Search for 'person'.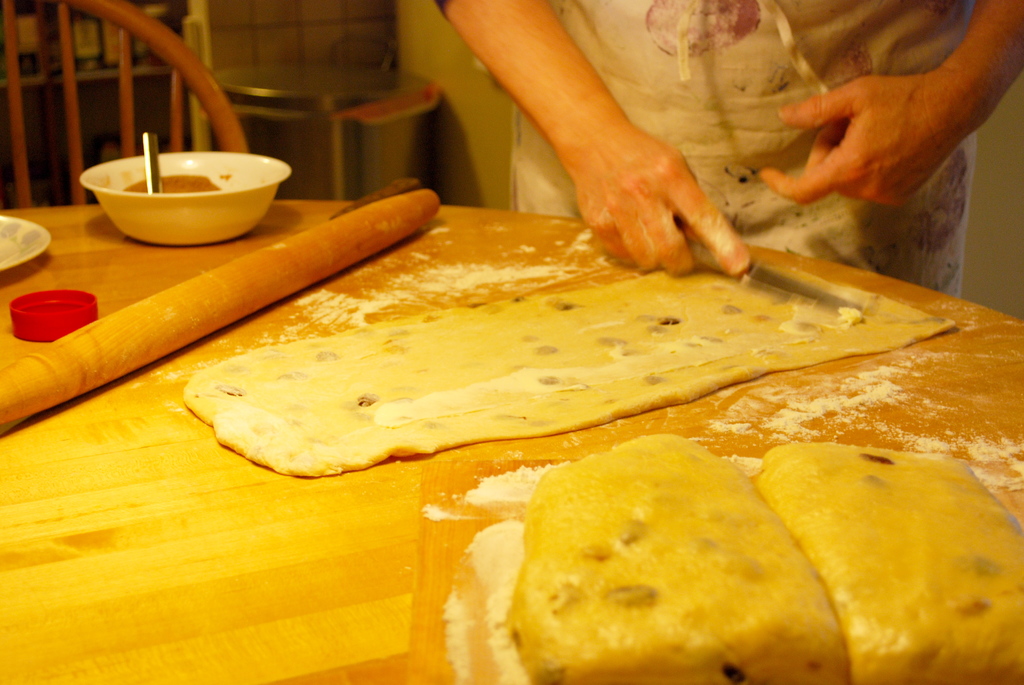
Found at left=424, top=0, right=1021, bottom=279.
